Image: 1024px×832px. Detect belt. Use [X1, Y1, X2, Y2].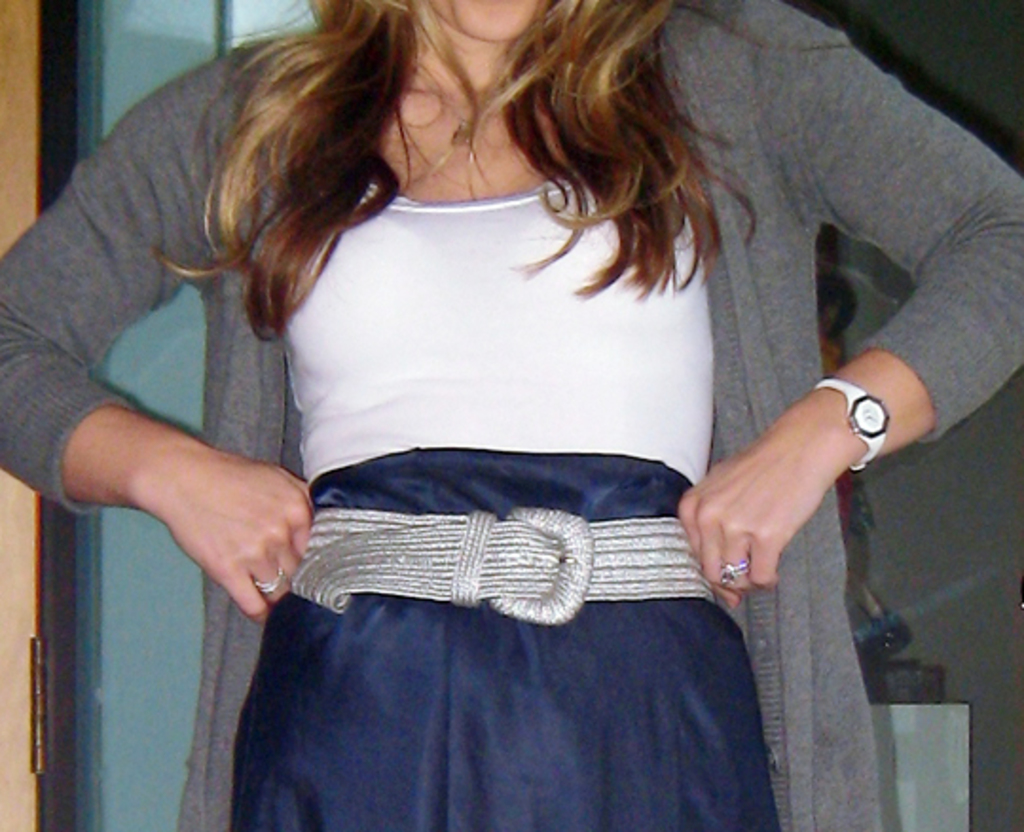
[288, 500, 715, 629].
